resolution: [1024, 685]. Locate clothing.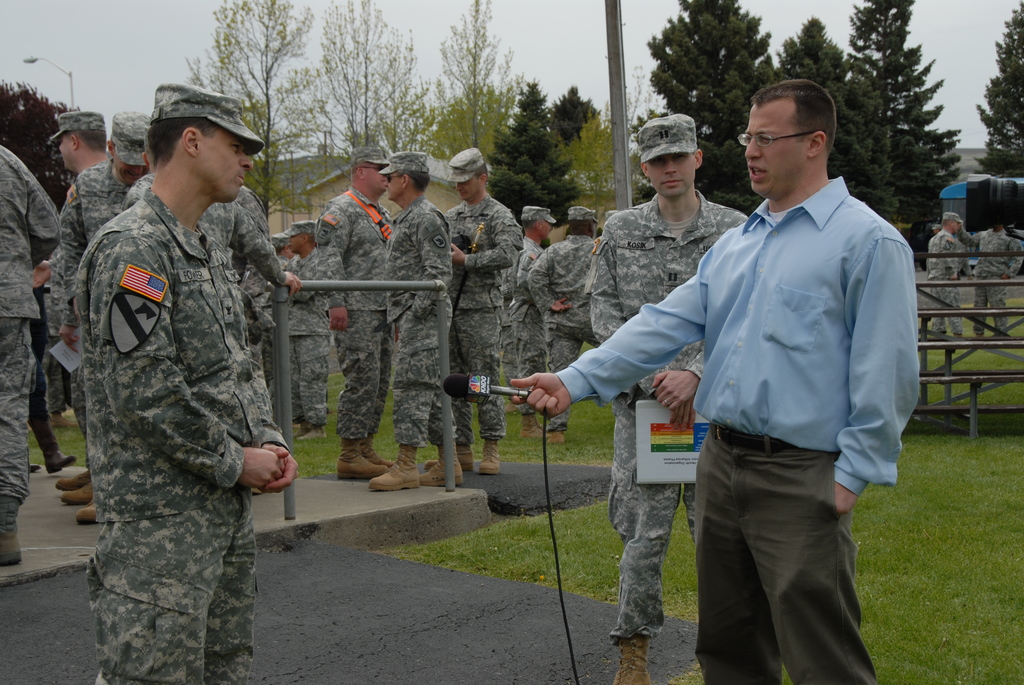
<box>56,167,130,448</box>.
